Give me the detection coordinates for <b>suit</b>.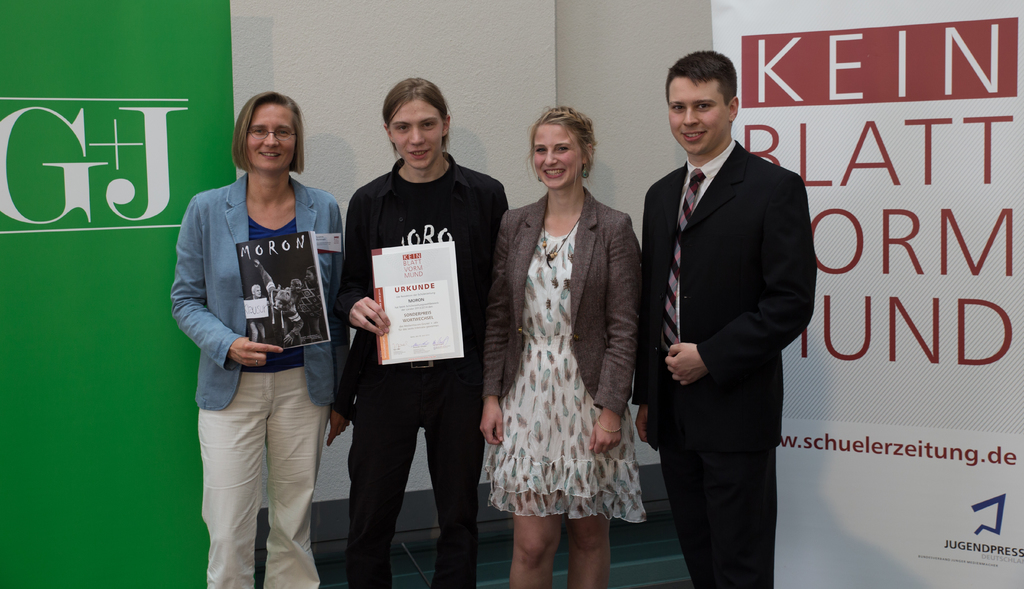
170 171 347 407.
